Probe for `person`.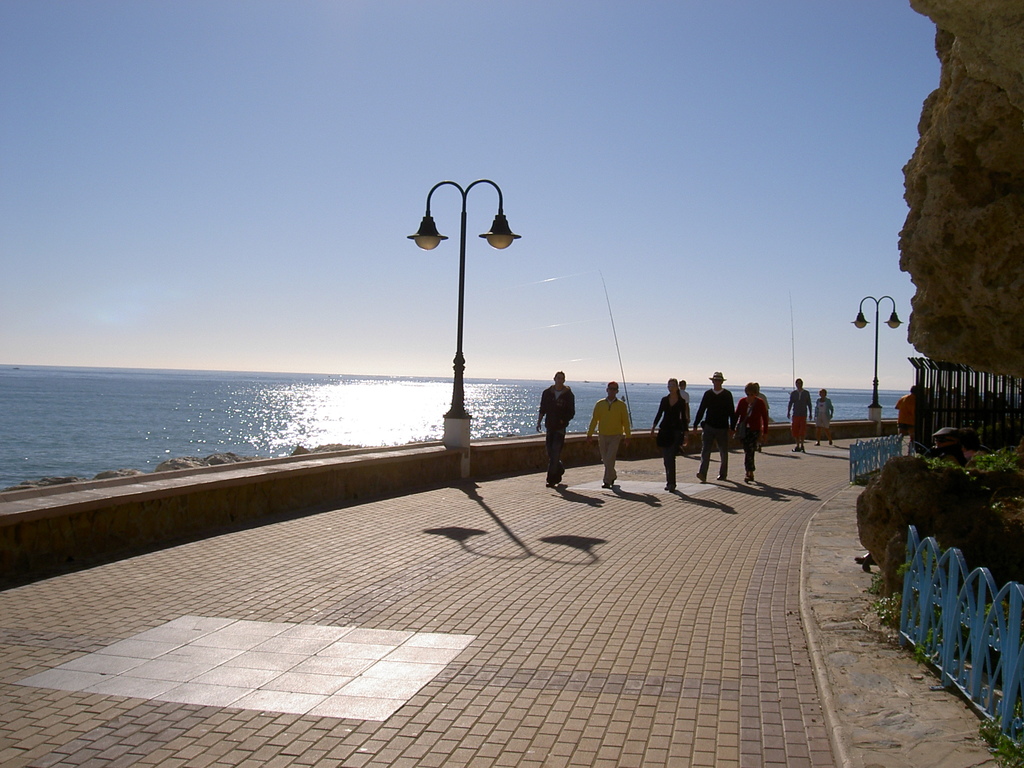
Probe result: bbox=(808, 383, 840, 447).
